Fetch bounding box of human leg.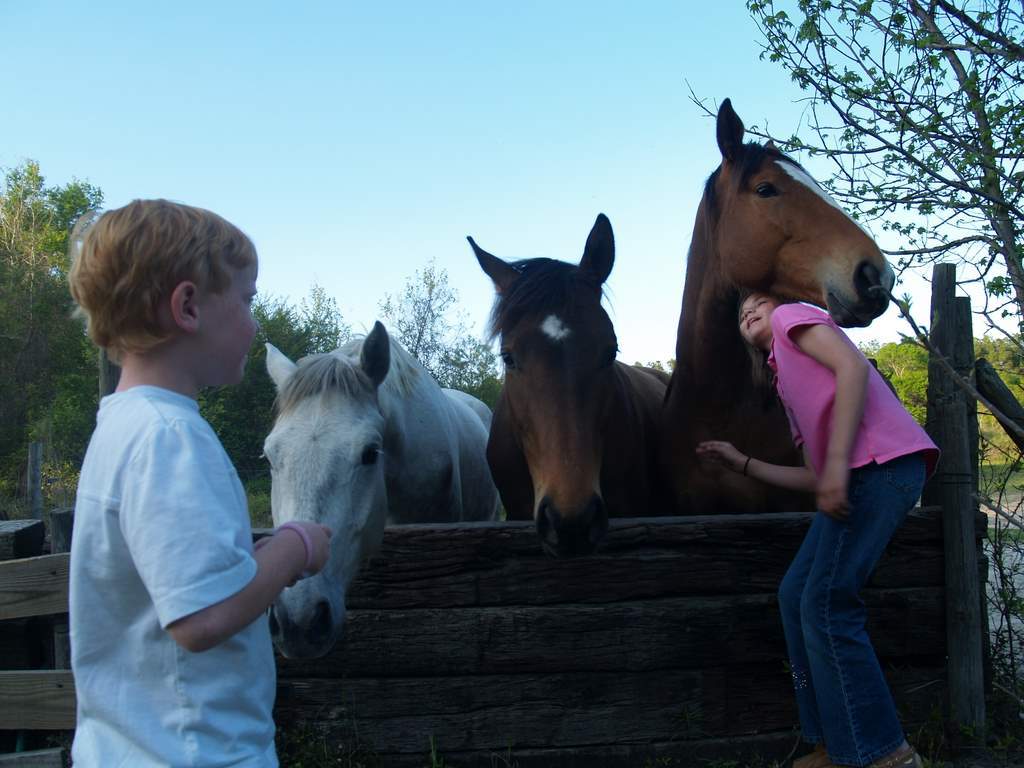
Bbox: region(779, 514, 832, 767).
